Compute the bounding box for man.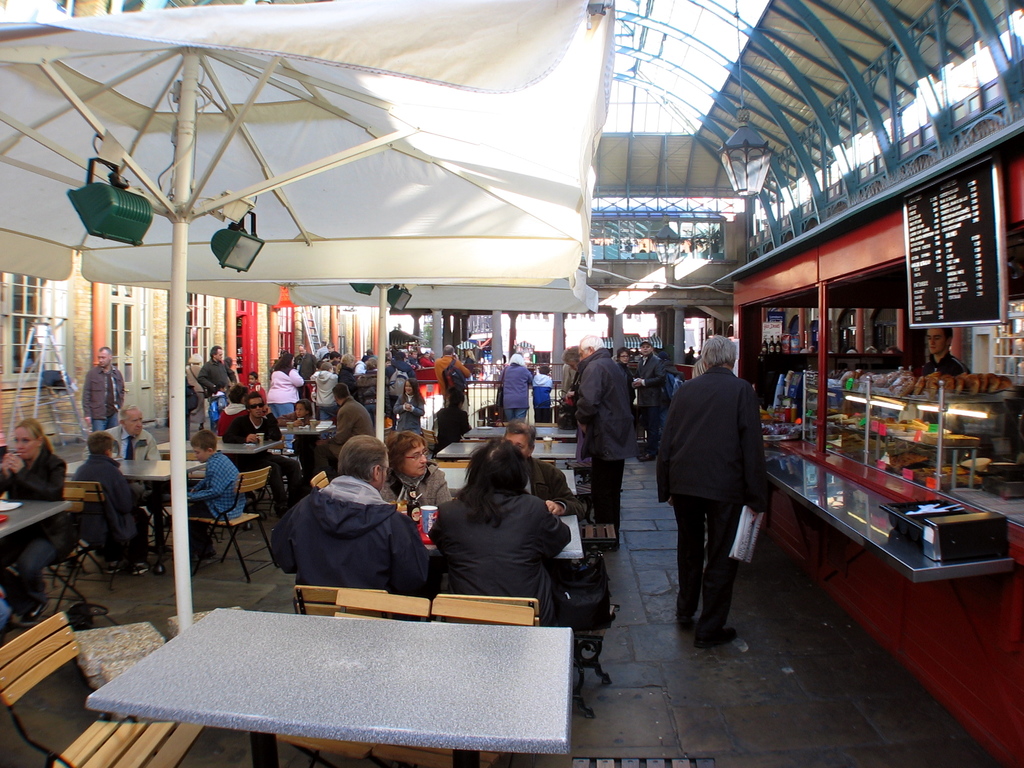
(left=653, top=332, right=764, bottom=648).
